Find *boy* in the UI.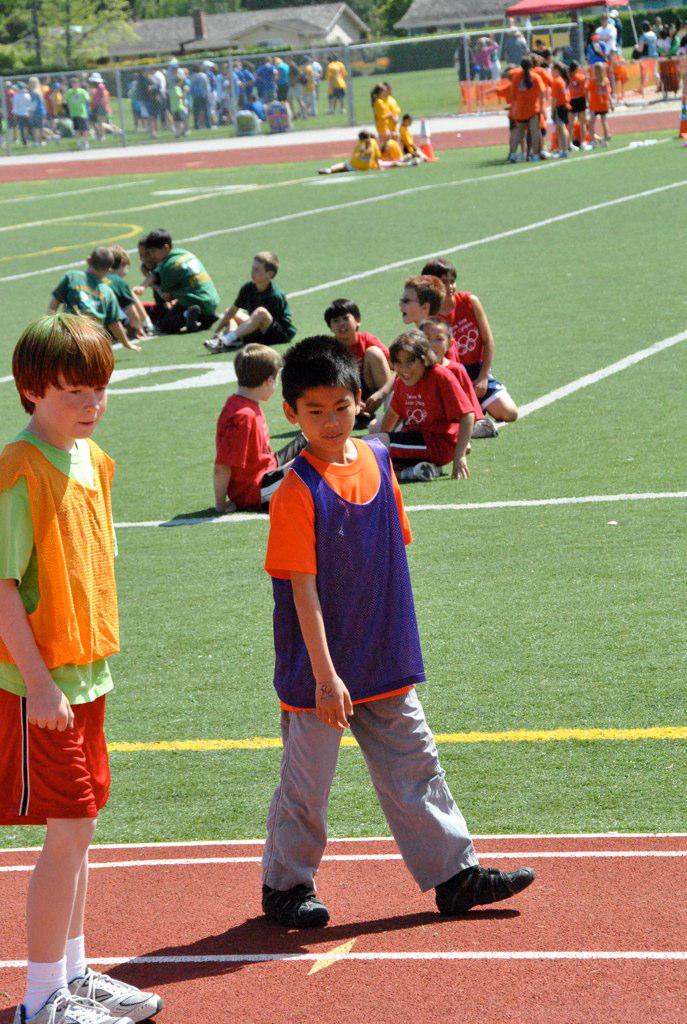
UI element at 373,336,474,482.
